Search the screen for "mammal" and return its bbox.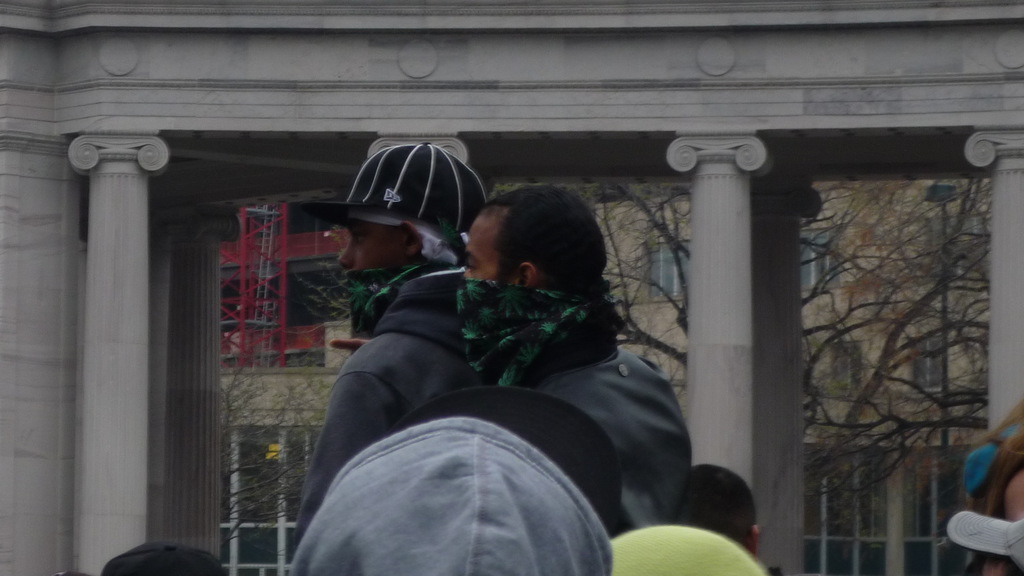
Found: [left=286, top=381, right=623, bottom=575].
